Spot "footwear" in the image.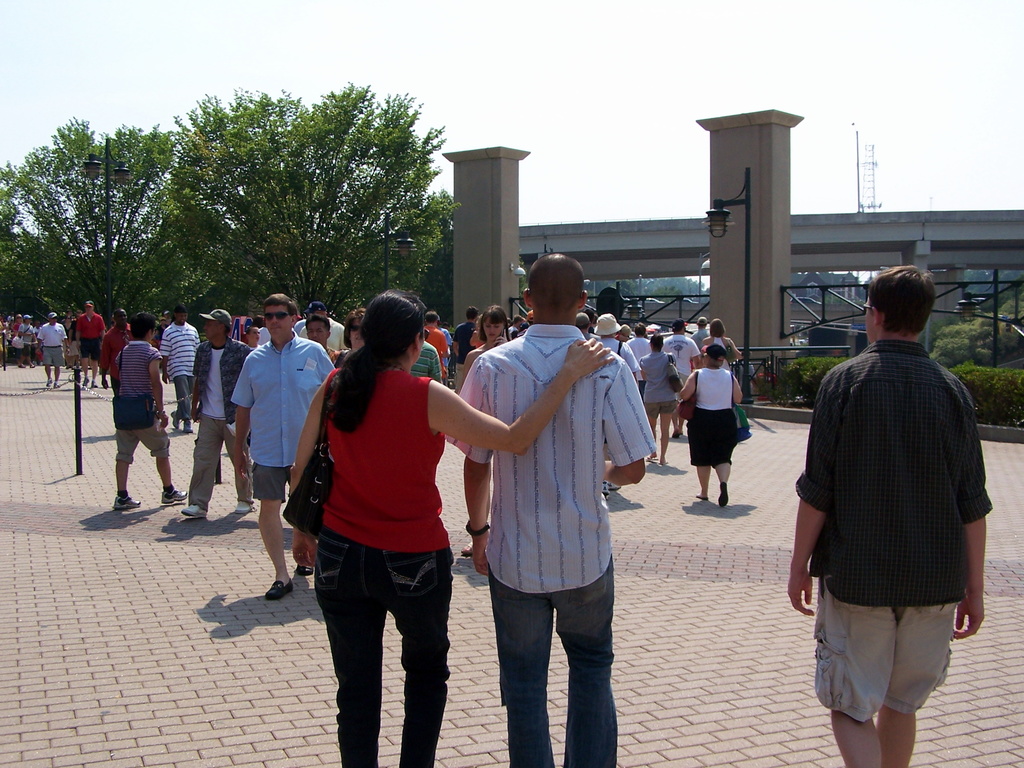
"footwear" found at select_region(262, 579, 293, 603).
